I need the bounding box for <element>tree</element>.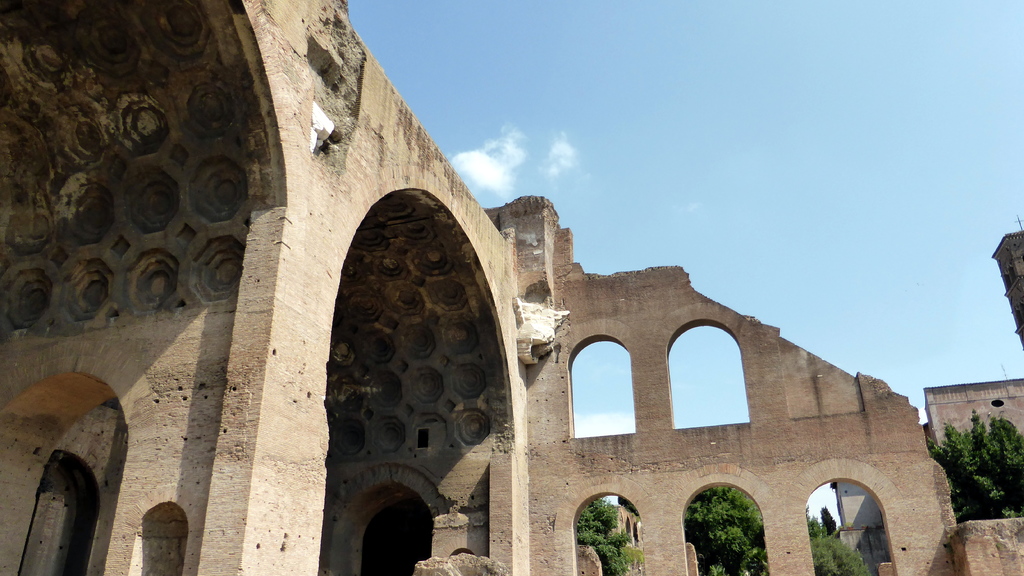
Here it is: (682,484,771,575).
